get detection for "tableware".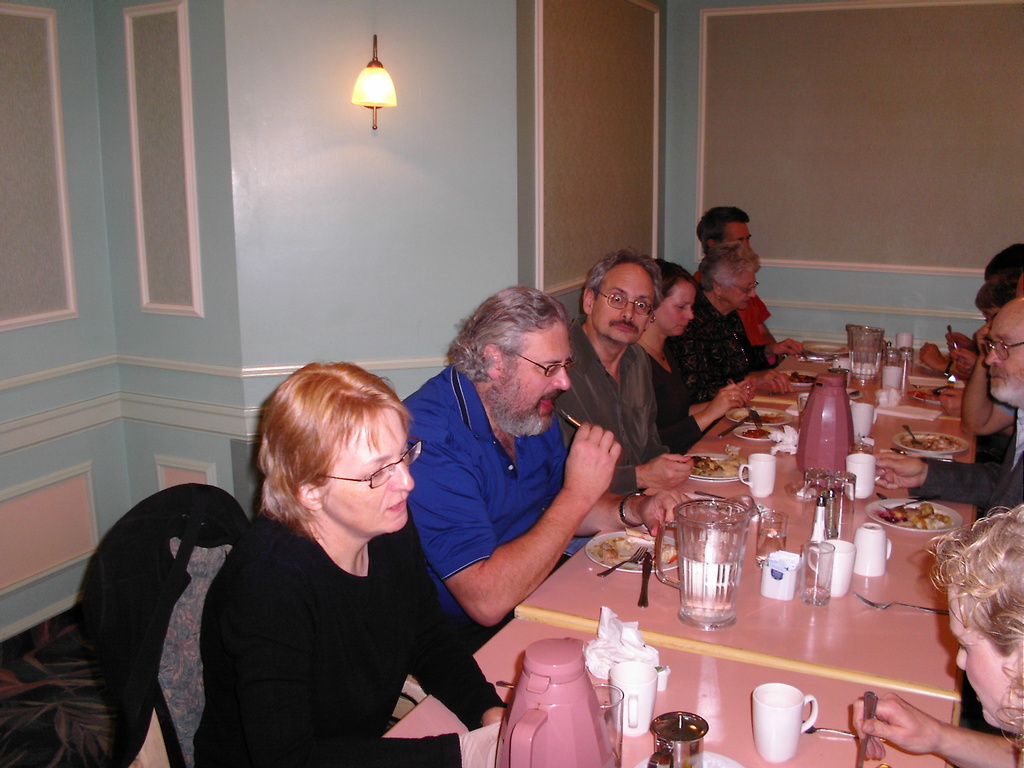
Detection: select_region(795, 539, 832, 605).
